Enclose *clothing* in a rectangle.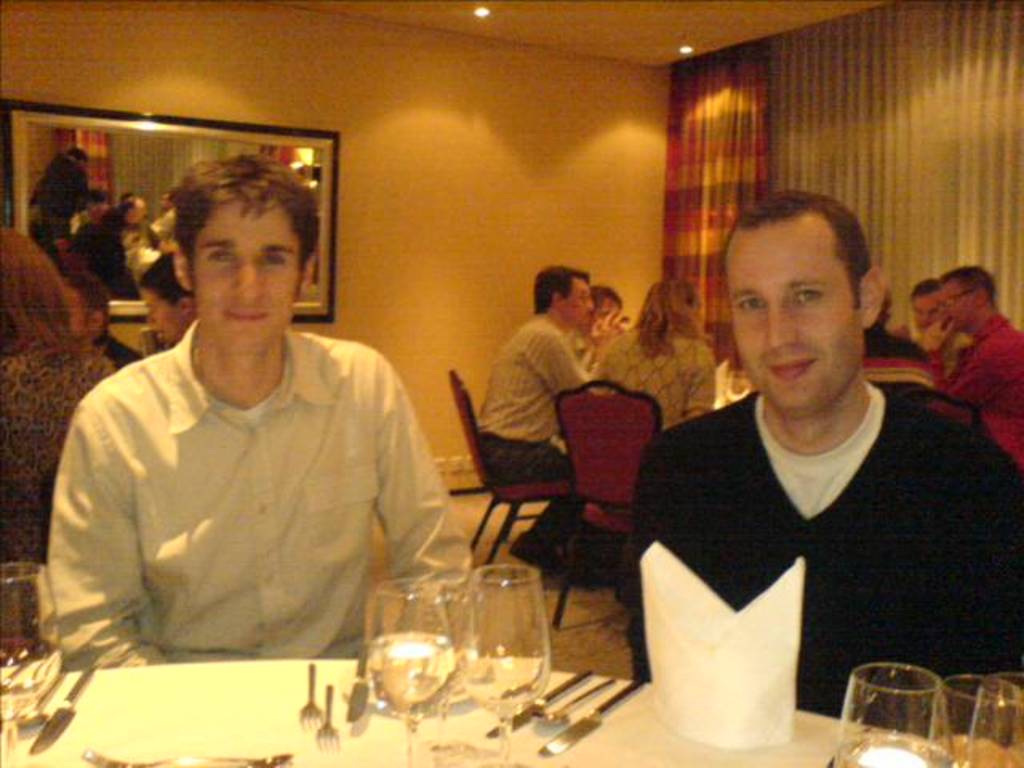
l=594, t=320, r=723, b=422.
